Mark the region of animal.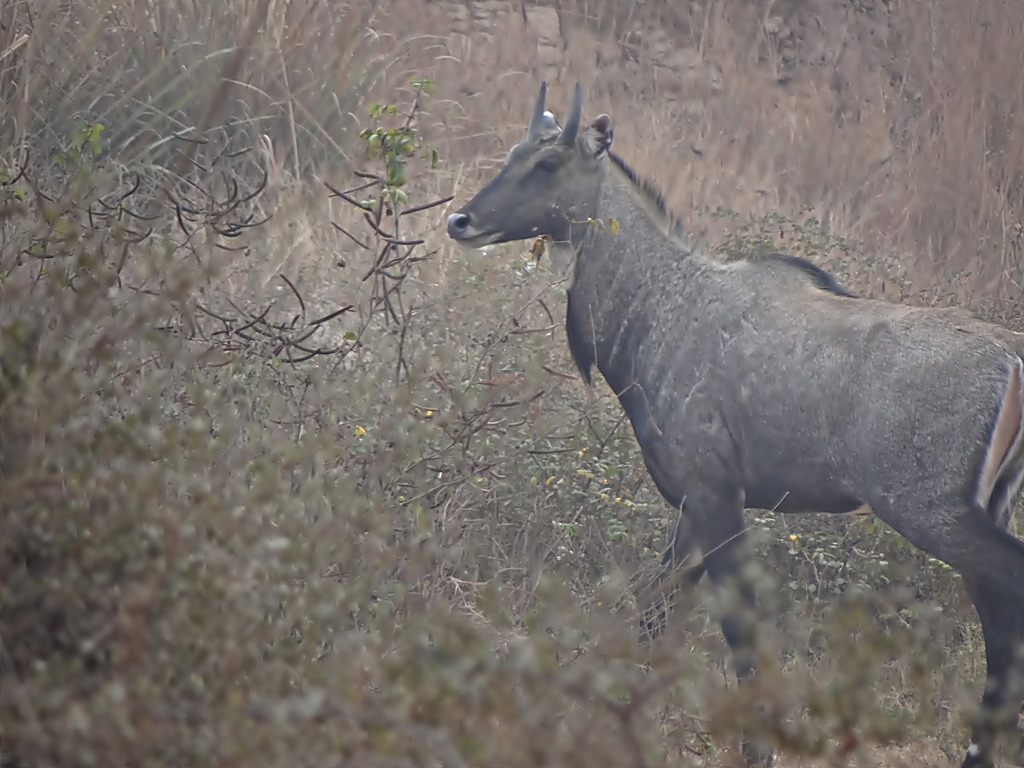
Region: <bbox>445, 79, 1023, 767</bbox>.
